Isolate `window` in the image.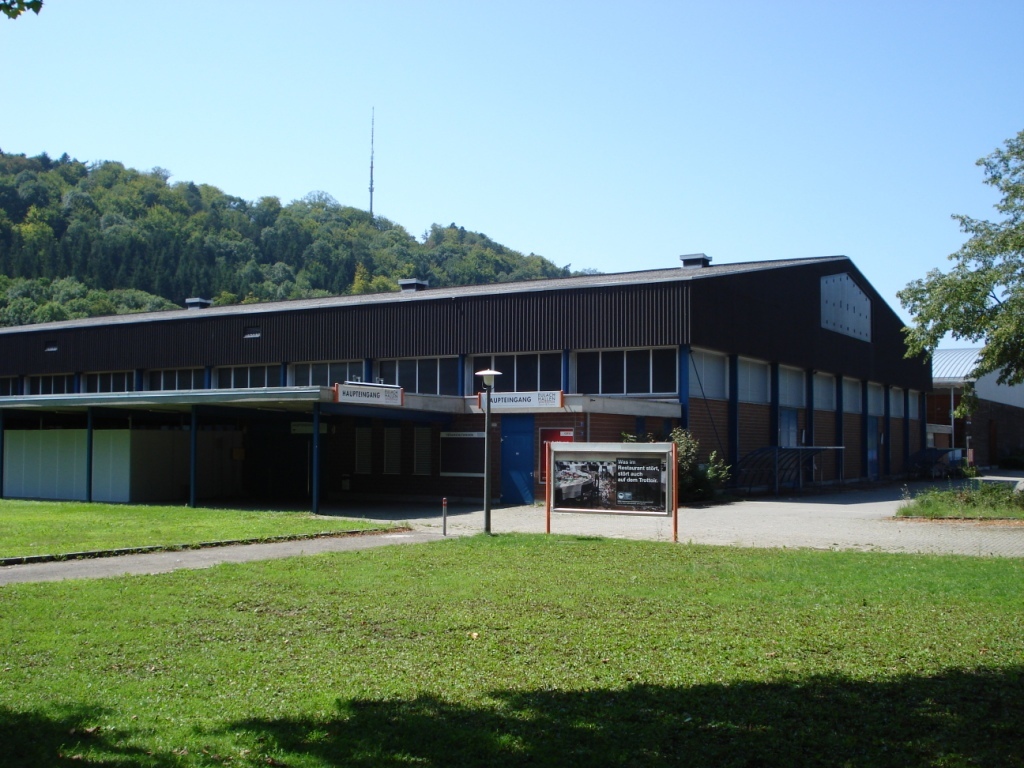
Isolated region: bbox(291, 357, 366, 386).
